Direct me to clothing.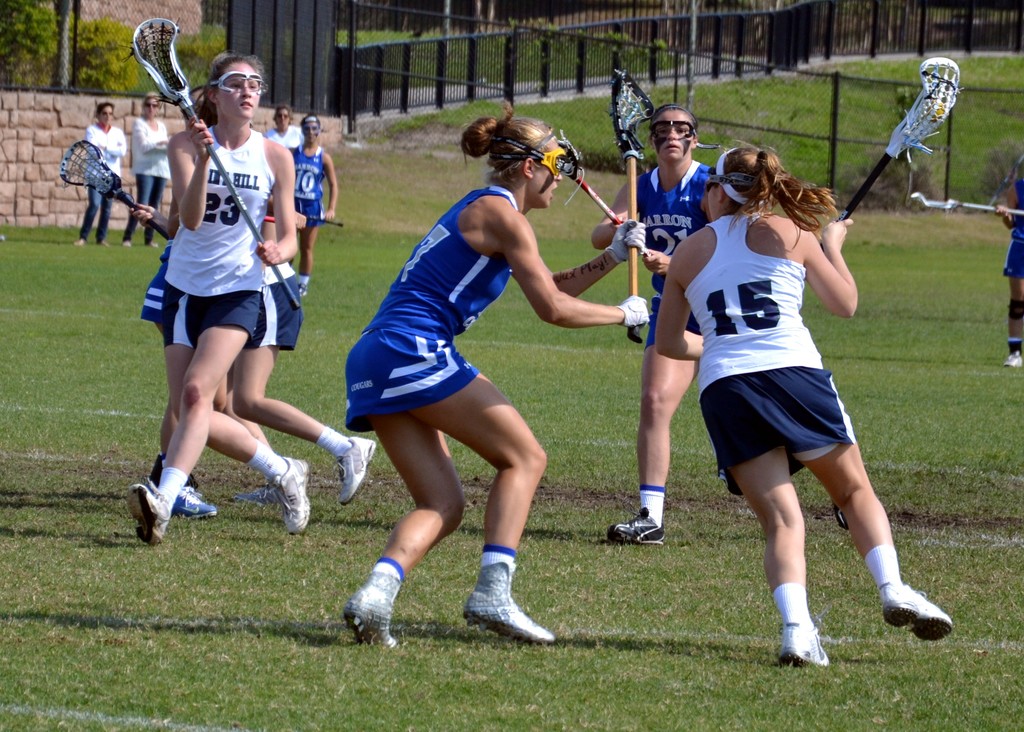
Direction: 125 111 170 231.
